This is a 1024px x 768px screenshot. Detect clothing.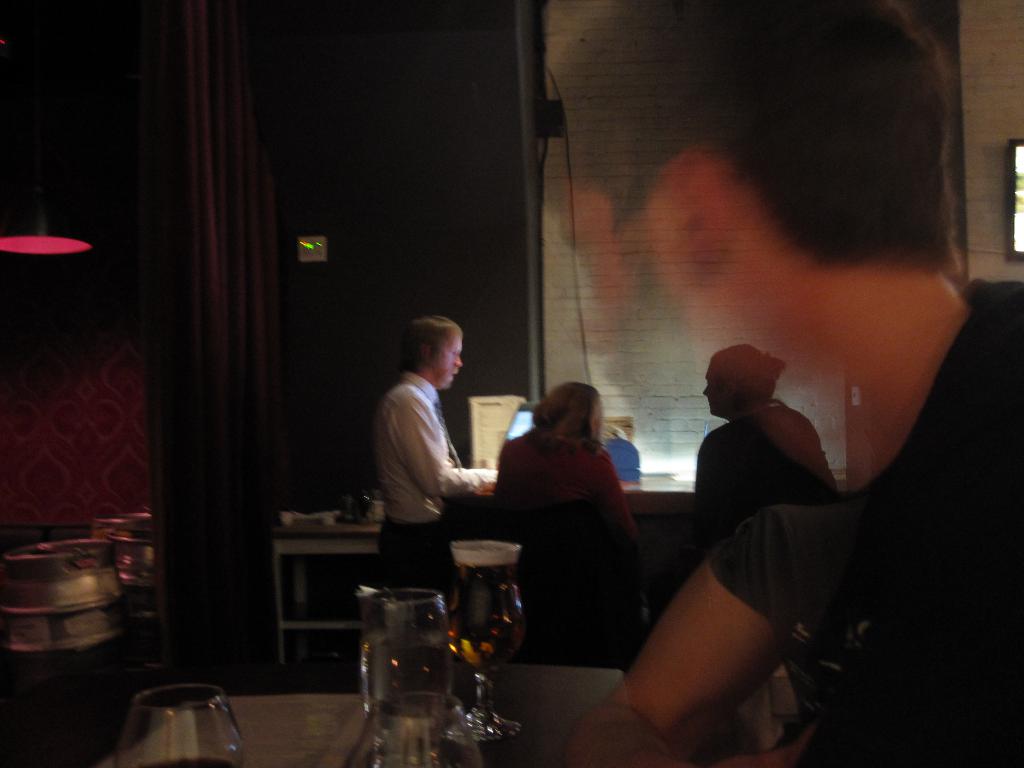
left=371, top=369, right=498, bottom=605.
